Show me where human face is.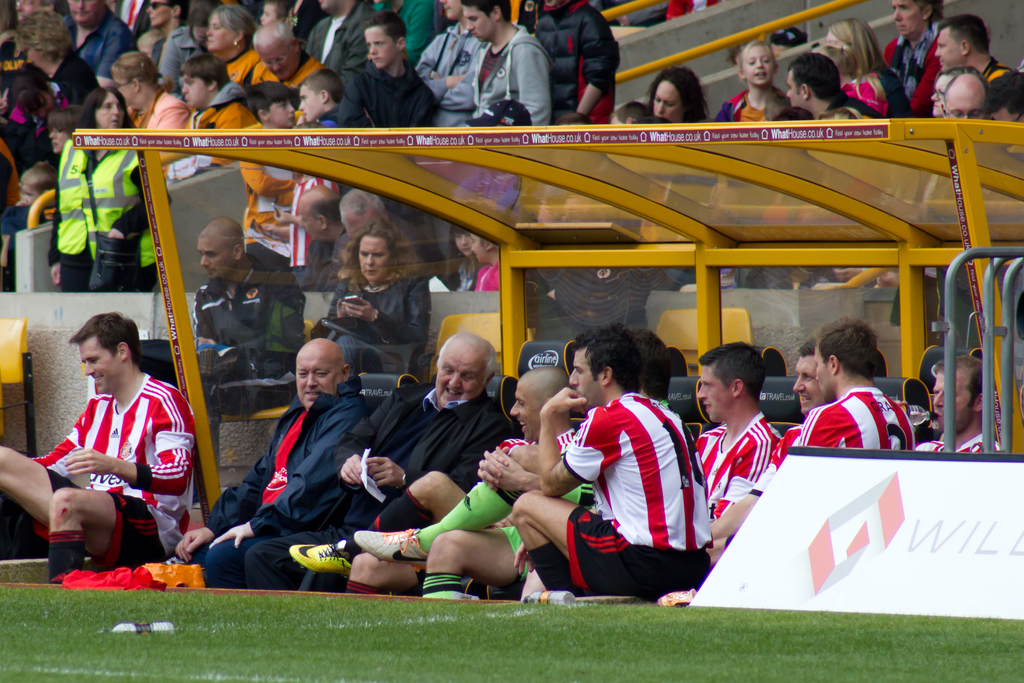
human face is at 790 354 828 412.
